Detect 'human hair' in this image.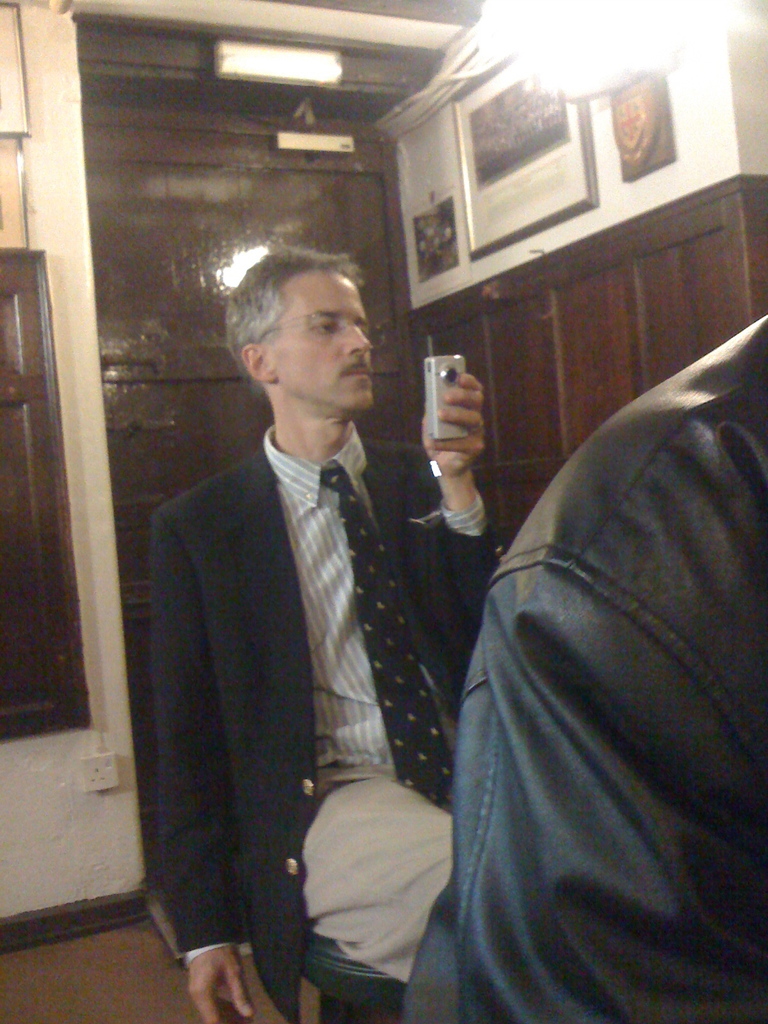
Detection: bbox(215, 234, 378, 413).
